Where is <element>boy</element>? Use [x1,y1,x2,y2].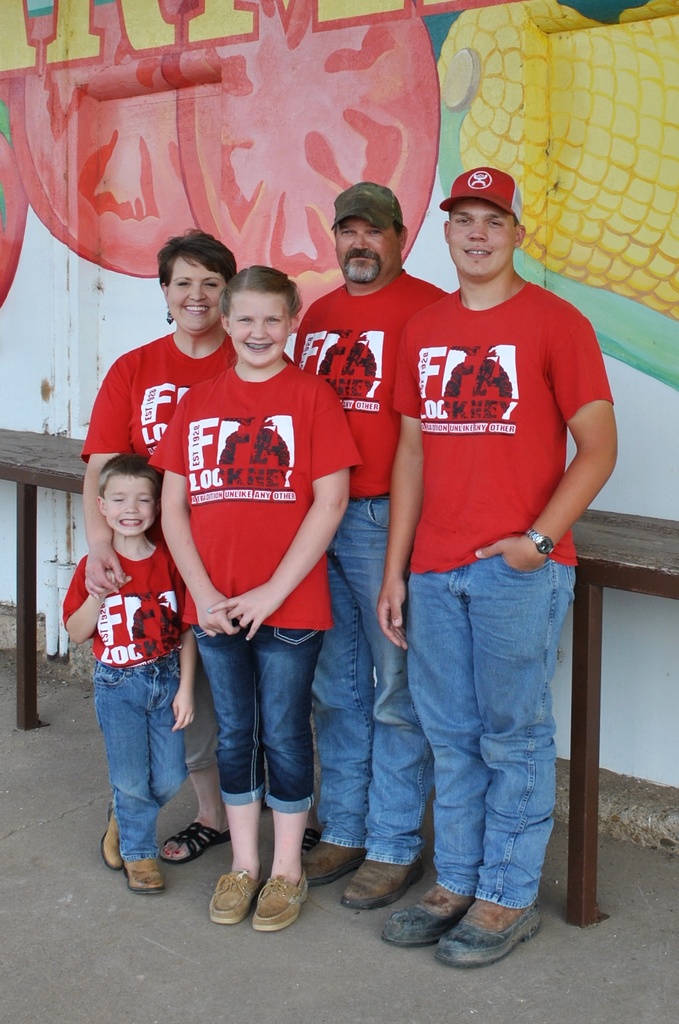
[67,438,206,908].
